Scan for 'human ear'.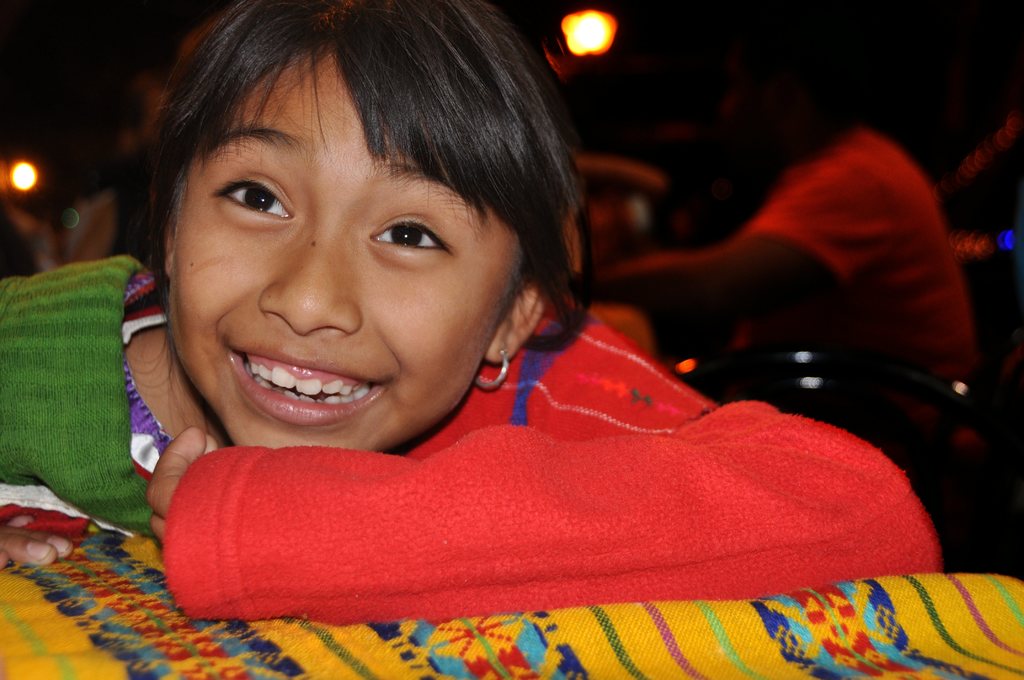
Scan result: [x1=156, y1=179, x2=175, y2=275].
